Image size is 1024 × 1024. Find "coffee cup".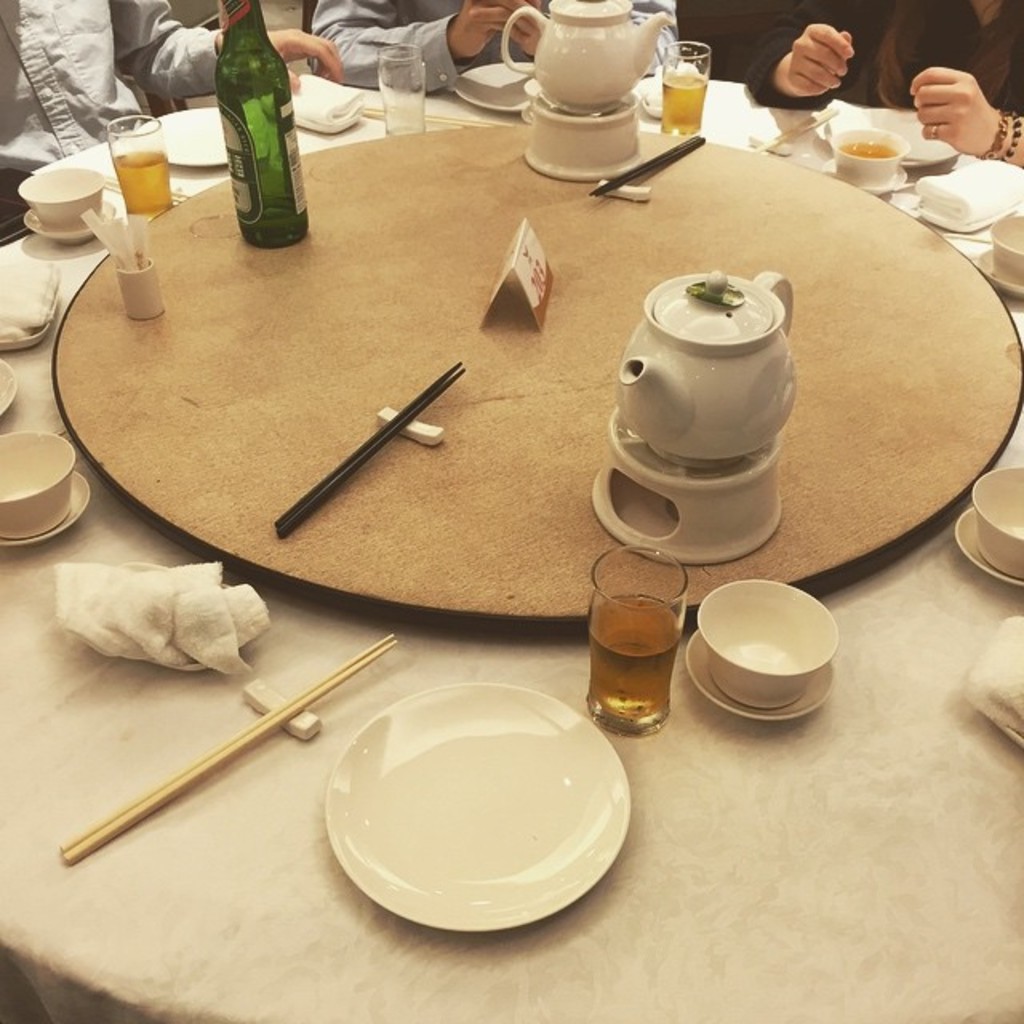
box(16, 163, 106, 230).
